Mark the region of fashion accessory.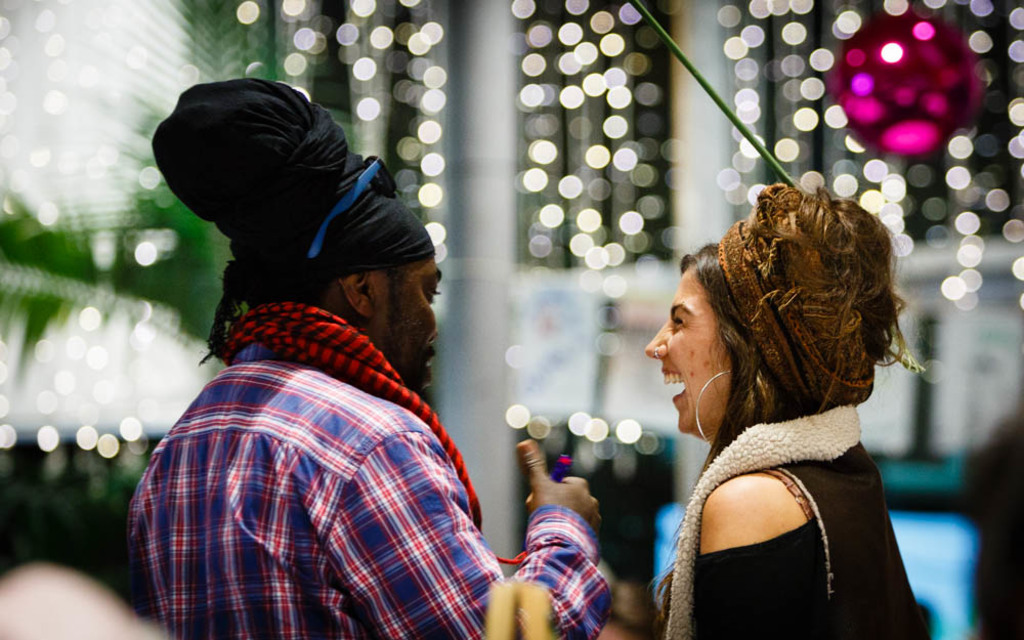
Region: detection(219, 296, 522, 566).
